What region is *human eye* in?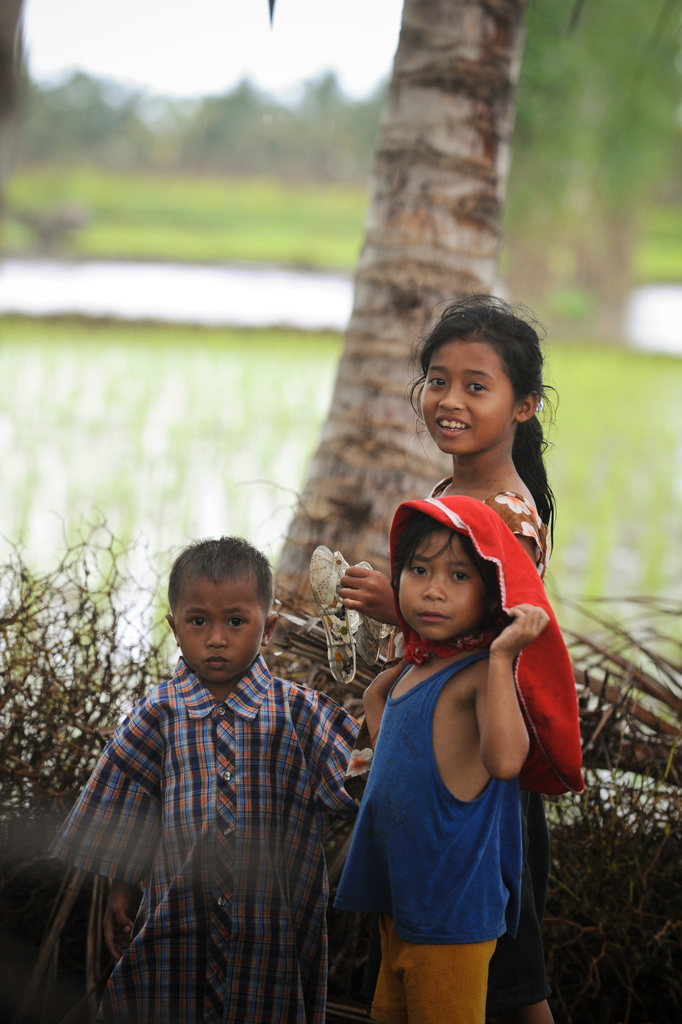
bbox(450, 572, 471, 584).
